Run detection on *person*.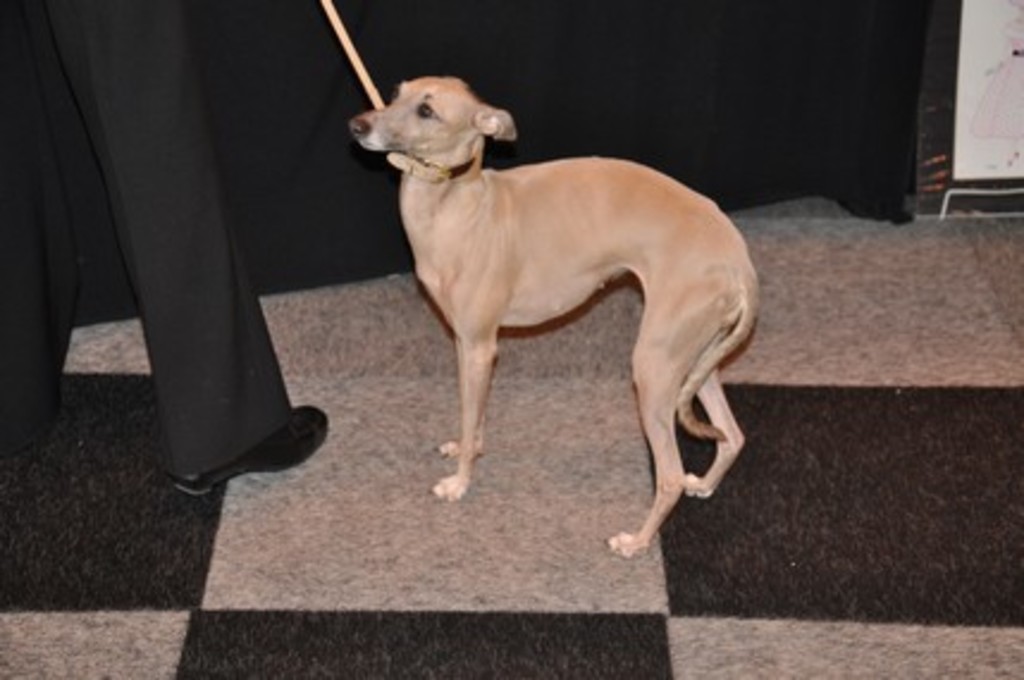
Result: <region>0, 0, 327, 499</region>.
